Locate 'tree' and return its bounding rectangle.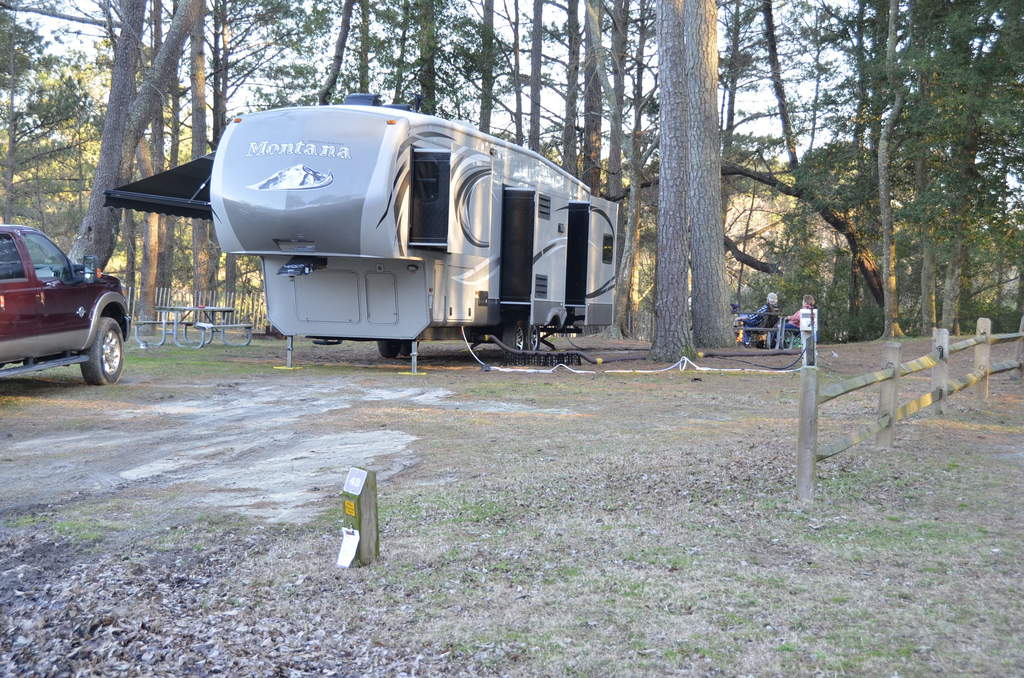
544,3,584,177.
